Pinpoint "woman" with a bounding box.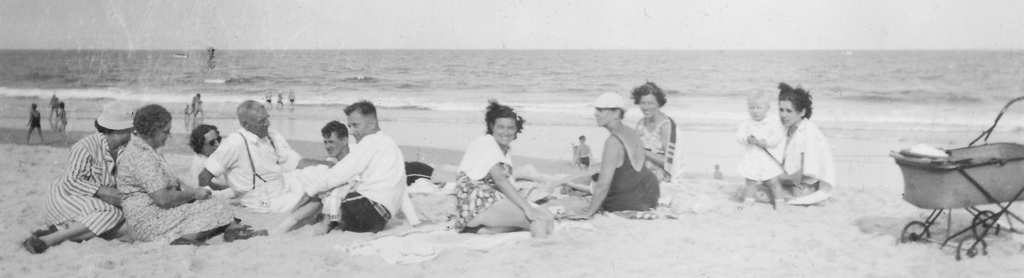
{"x1": 449, "y1": 95, "x2": 554, "y2": 239}.
